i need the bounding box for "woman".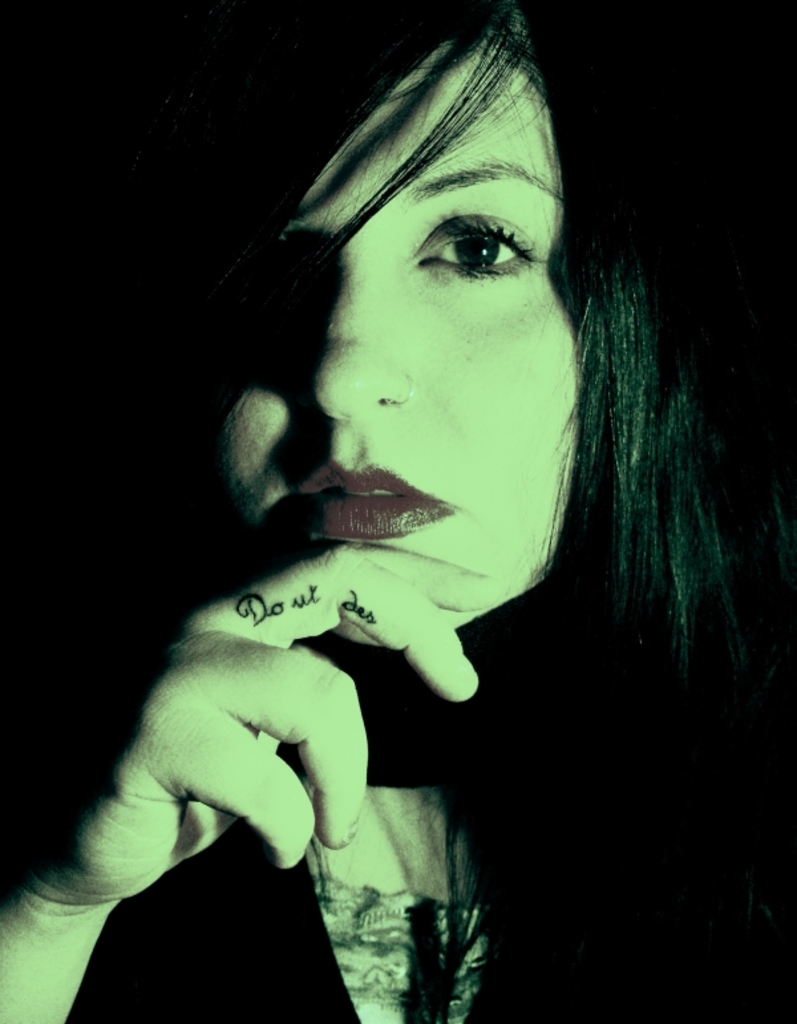
Here it is: region(105, 25, 739, 1016).
